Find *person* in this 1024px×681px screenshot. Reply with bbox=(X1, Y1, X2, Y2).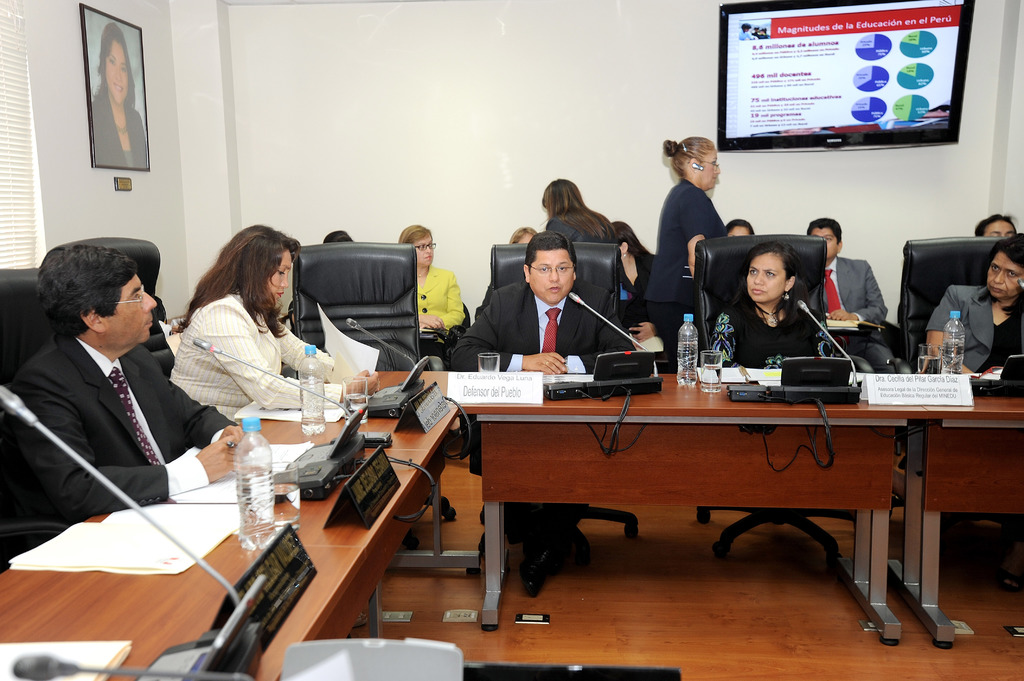
bbox=(539, 178, 619, 247).
